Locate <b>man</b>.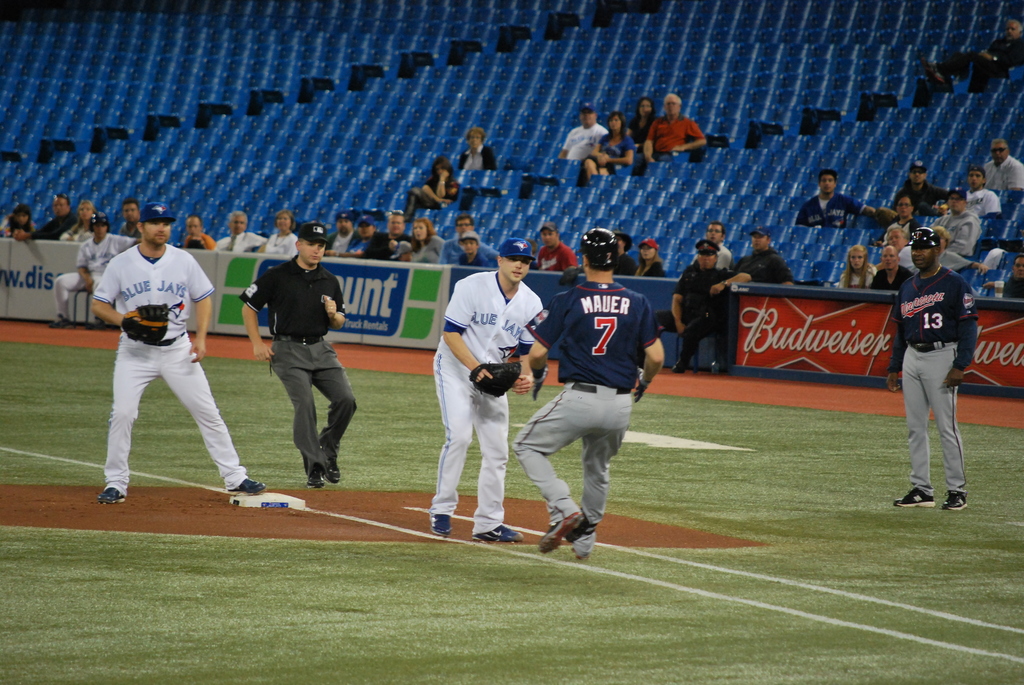
Bounding box: pyautogui.locateOnScreen(48, 205, 128, 327).
